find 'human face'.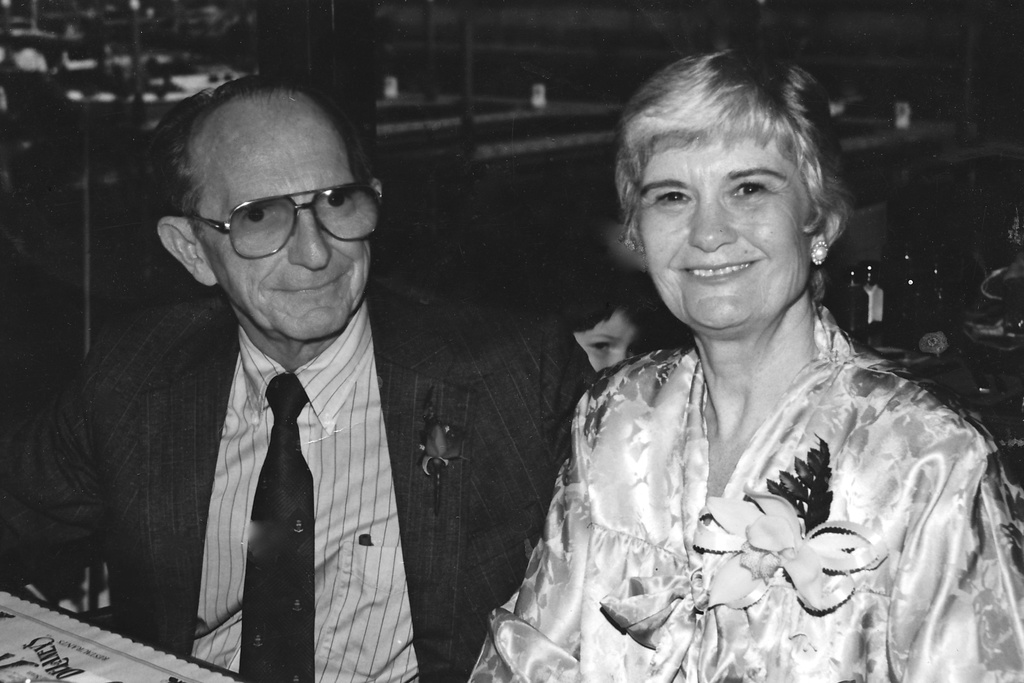
bbox(577, 310, 639, 373).
